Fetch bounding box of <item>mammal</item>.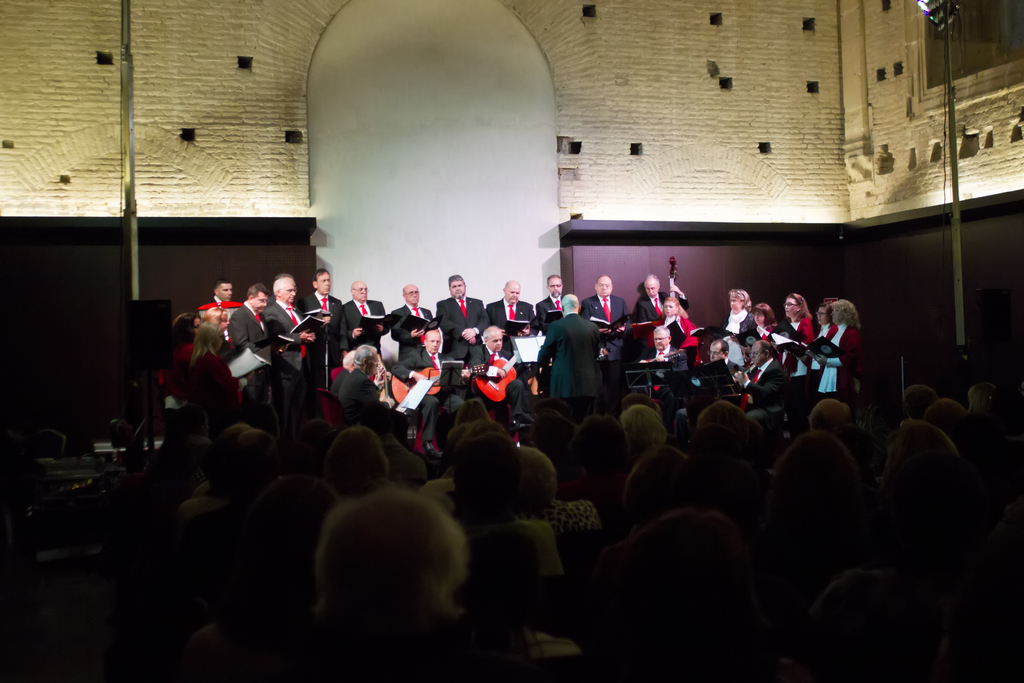
Bbox: 536,272,573,334.
